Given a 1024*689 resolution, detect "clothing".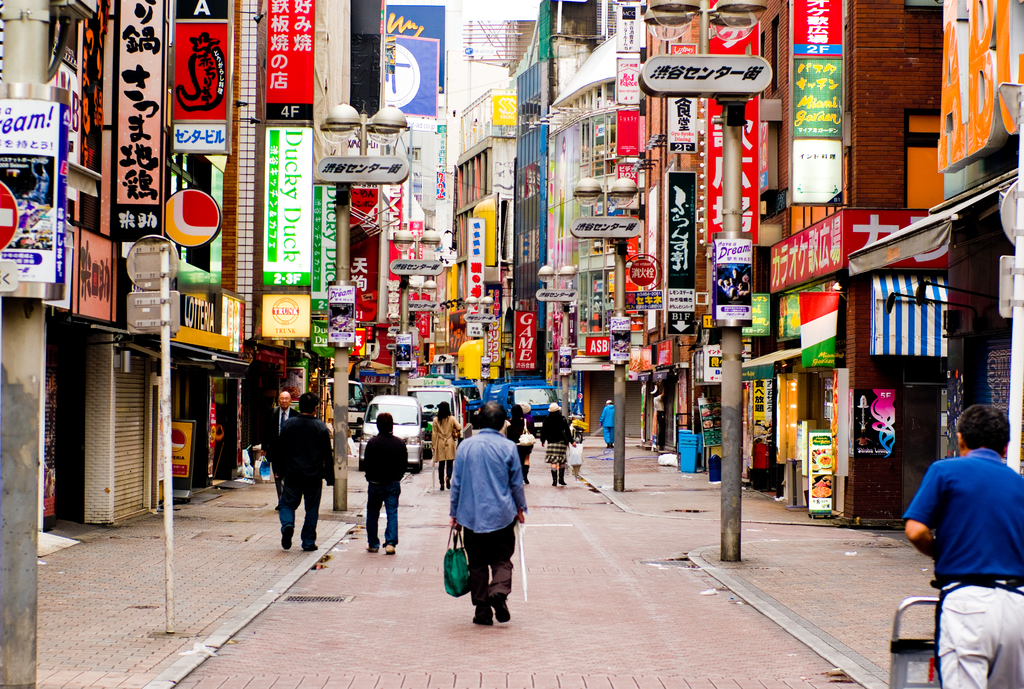
429 414 462 485.
